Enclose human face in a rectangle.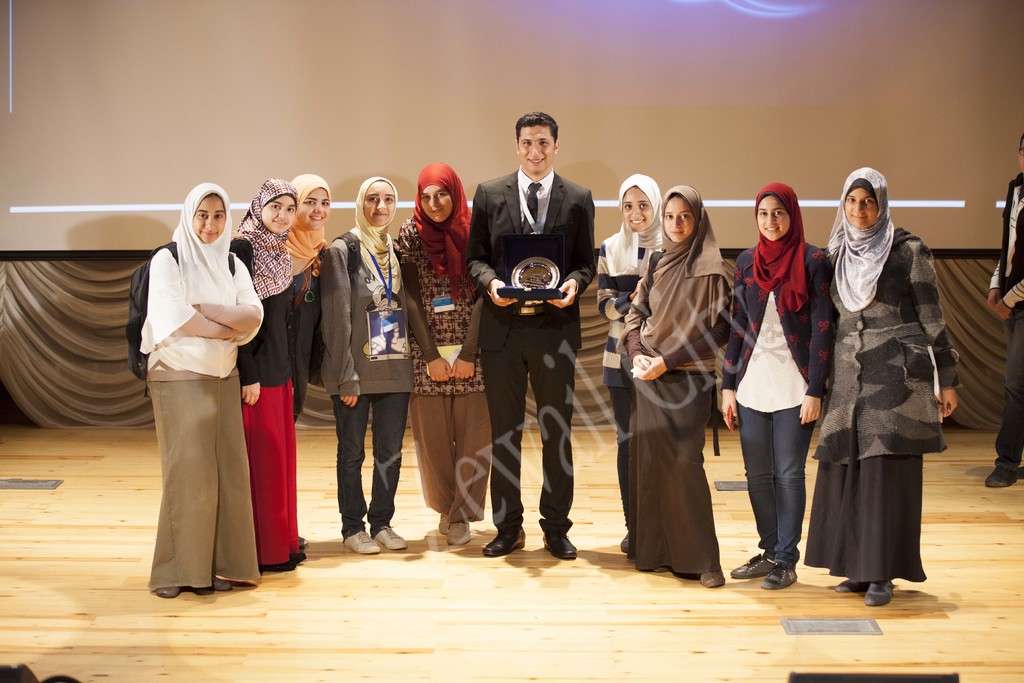
(left=756, top=197, right=790, bottom=240).
